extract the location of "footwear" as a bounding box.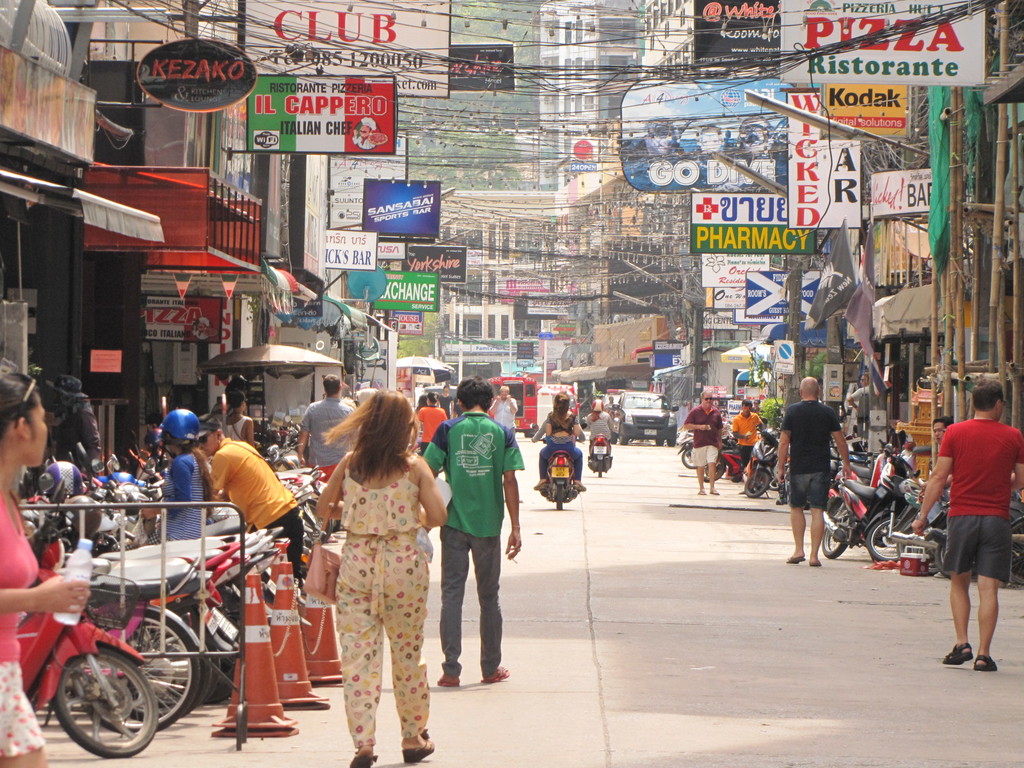
573:479:586:490.
